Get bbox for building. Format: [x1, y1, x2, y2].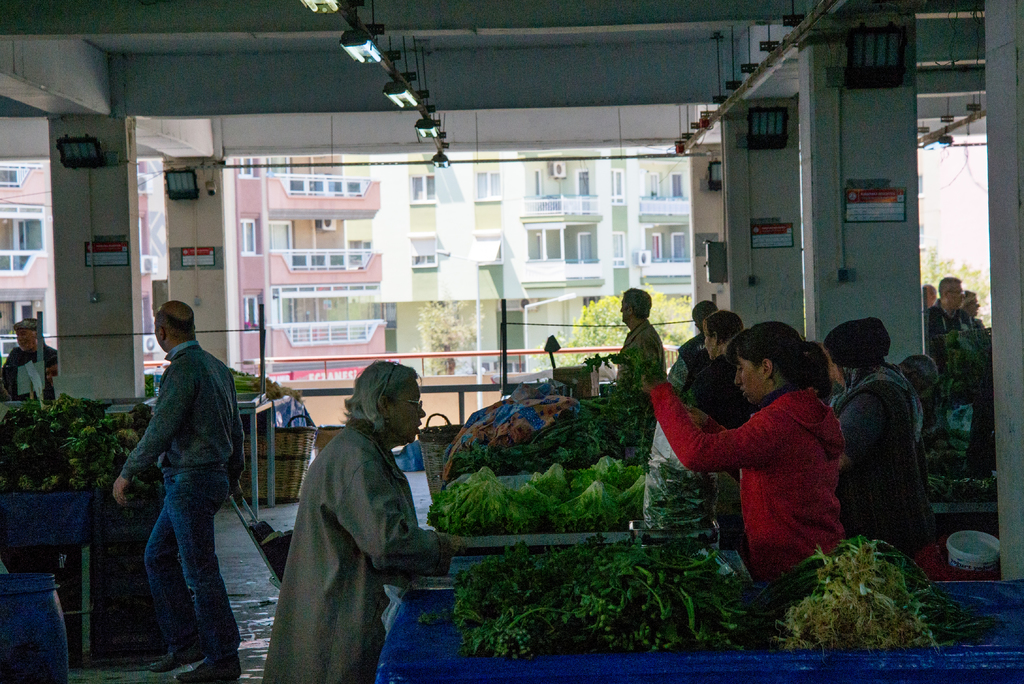
[140, 163, 167, 376].
